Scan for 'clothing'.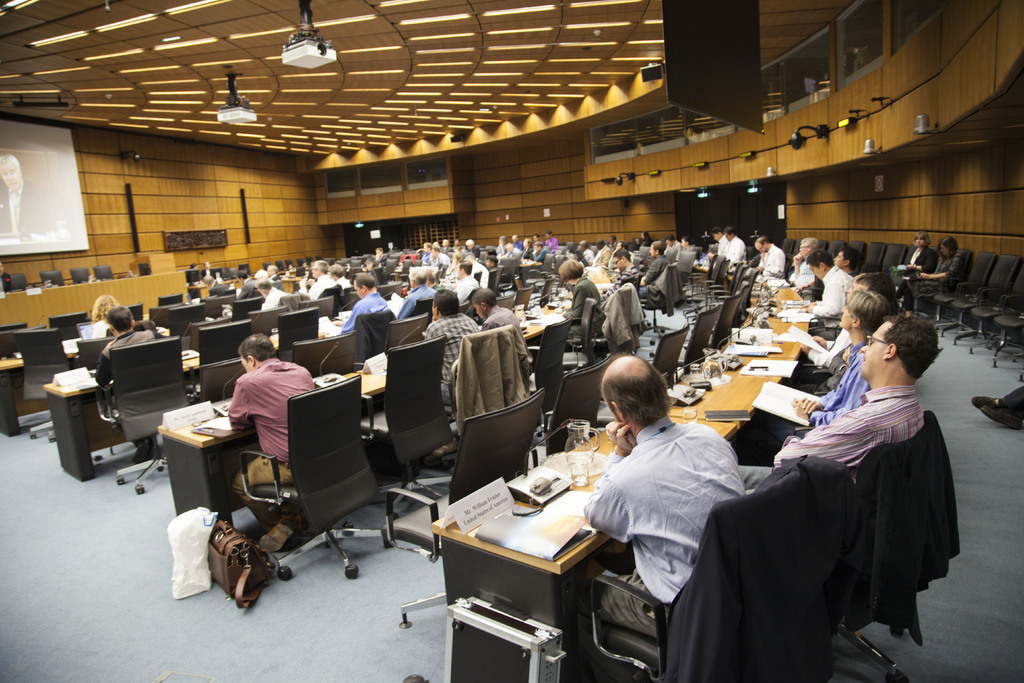
Scan result: bbox=[778, 393, 921, 470].
